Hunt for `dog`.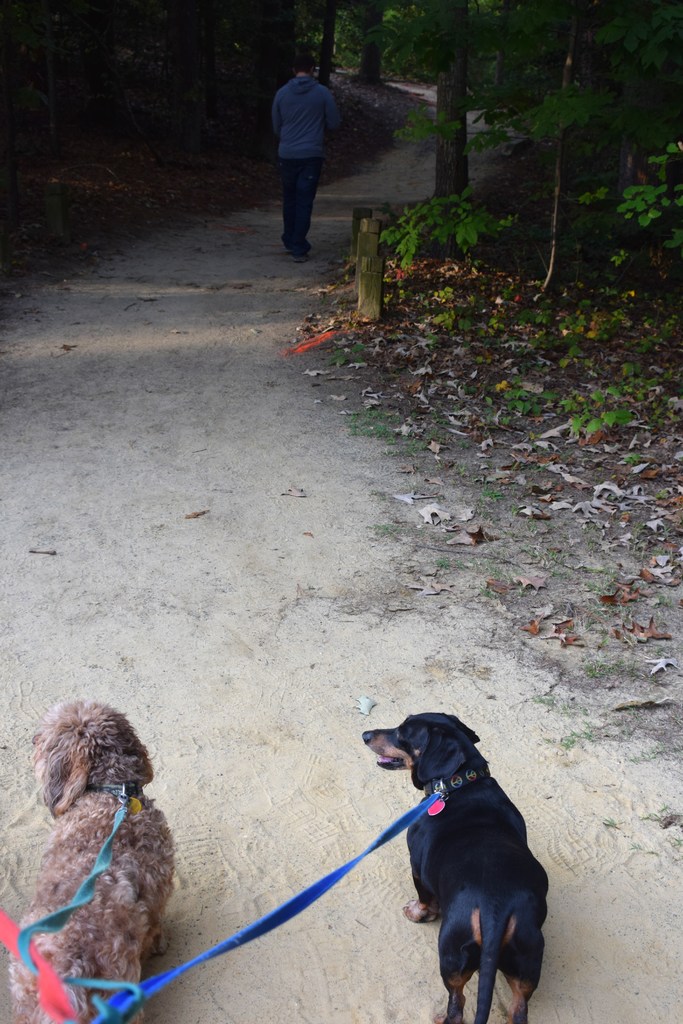
Hunted down at {"left": 6, "top": 696, "right": 176, "bottom": 1023}.
